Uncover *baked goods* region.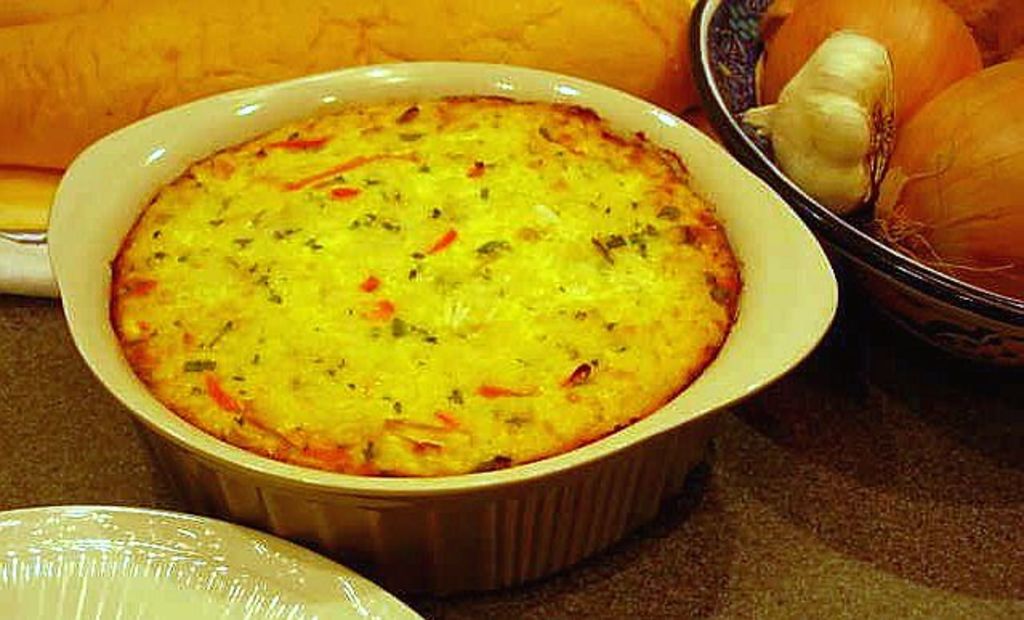
Uncovered: pyautogui.locateOnScreen(0, 0, 702, 175).
